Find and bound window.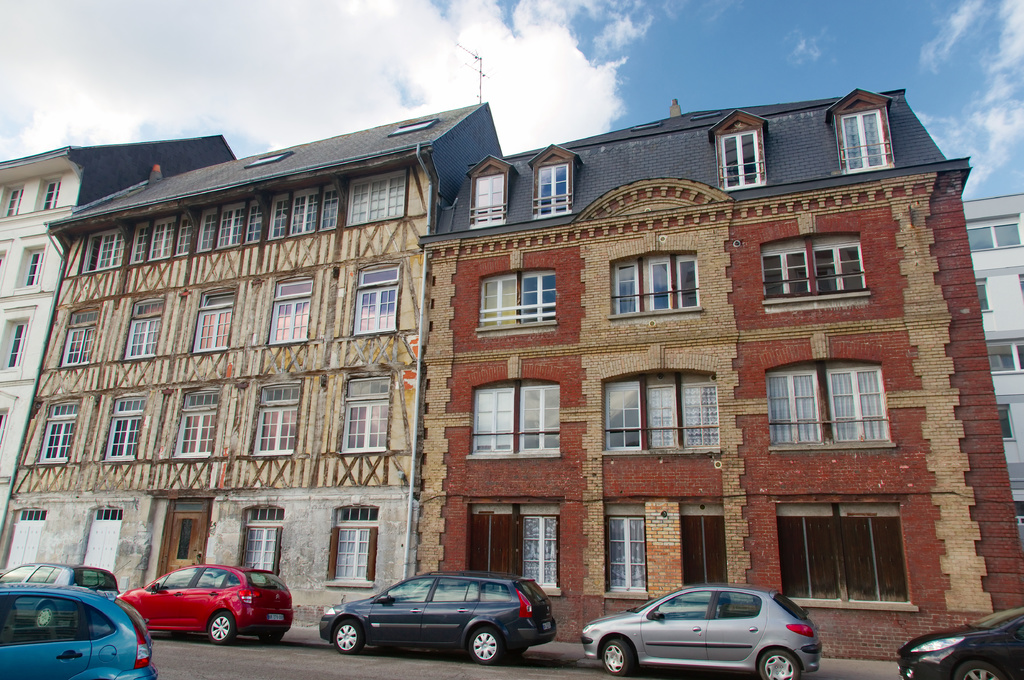
Bound: 266/274/319/344.
